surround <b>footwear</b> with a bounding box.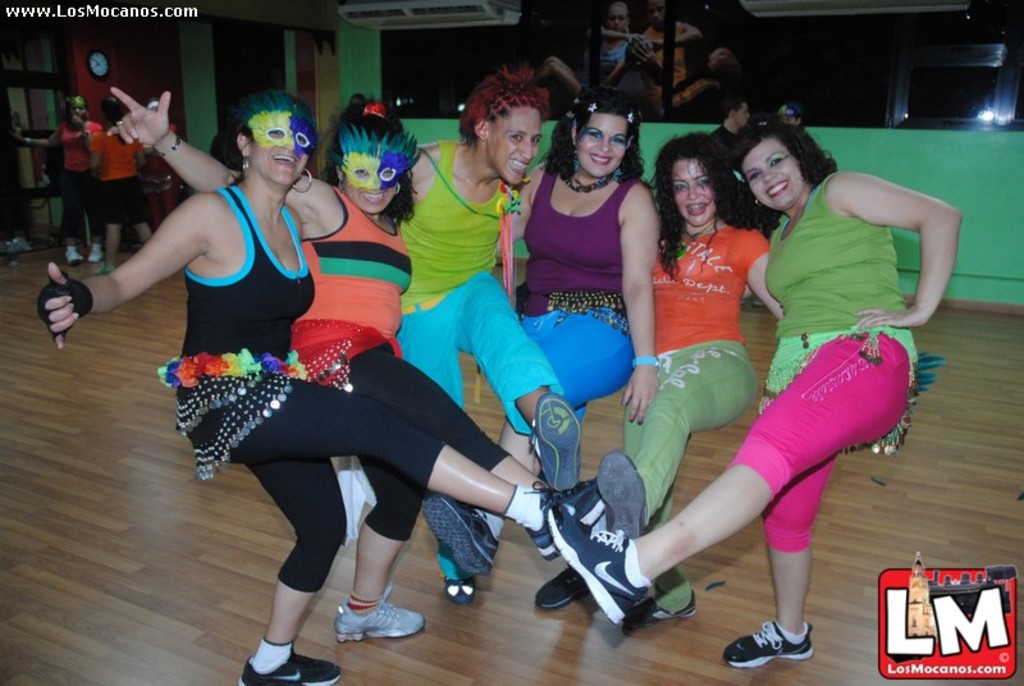
bbox=(239, 646, 342, 685).
